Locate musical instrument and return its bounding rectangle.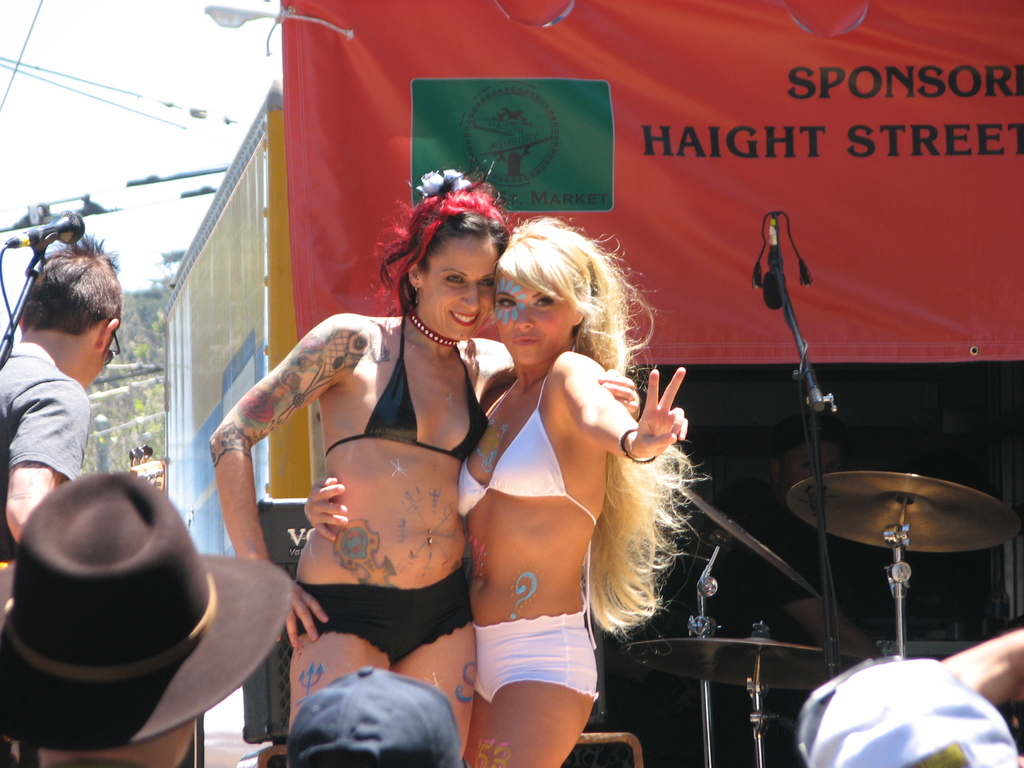
detection(676, 477, 824, 598).
